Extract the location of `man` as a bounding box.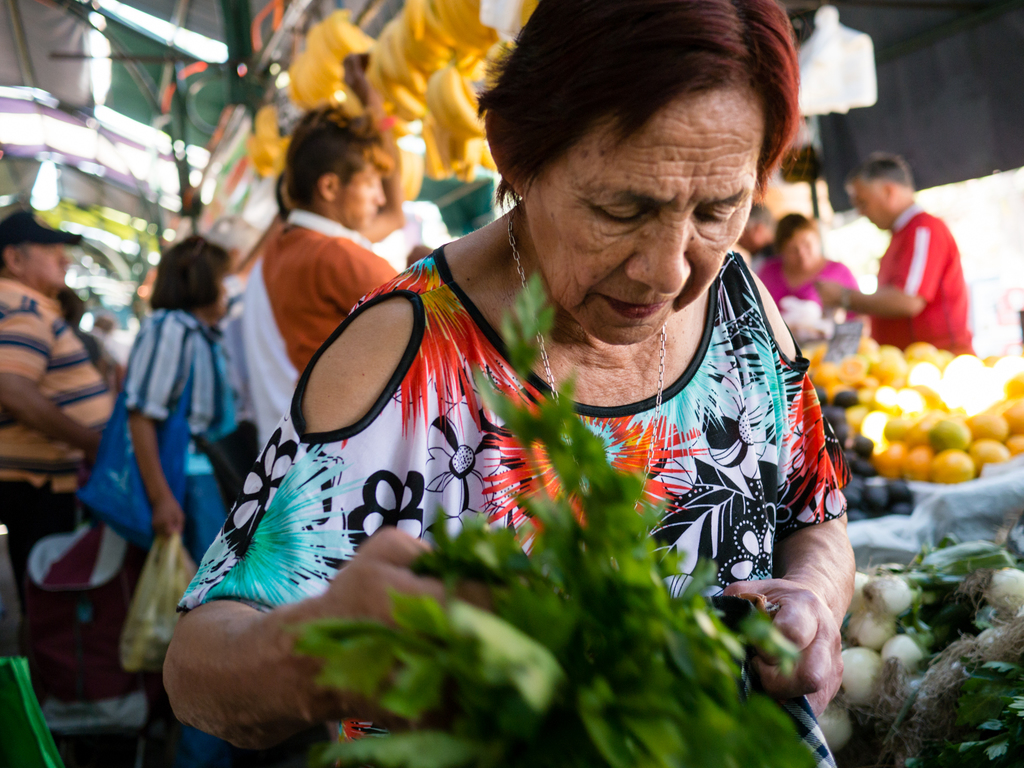
<box>0,207,107,716</box>.
